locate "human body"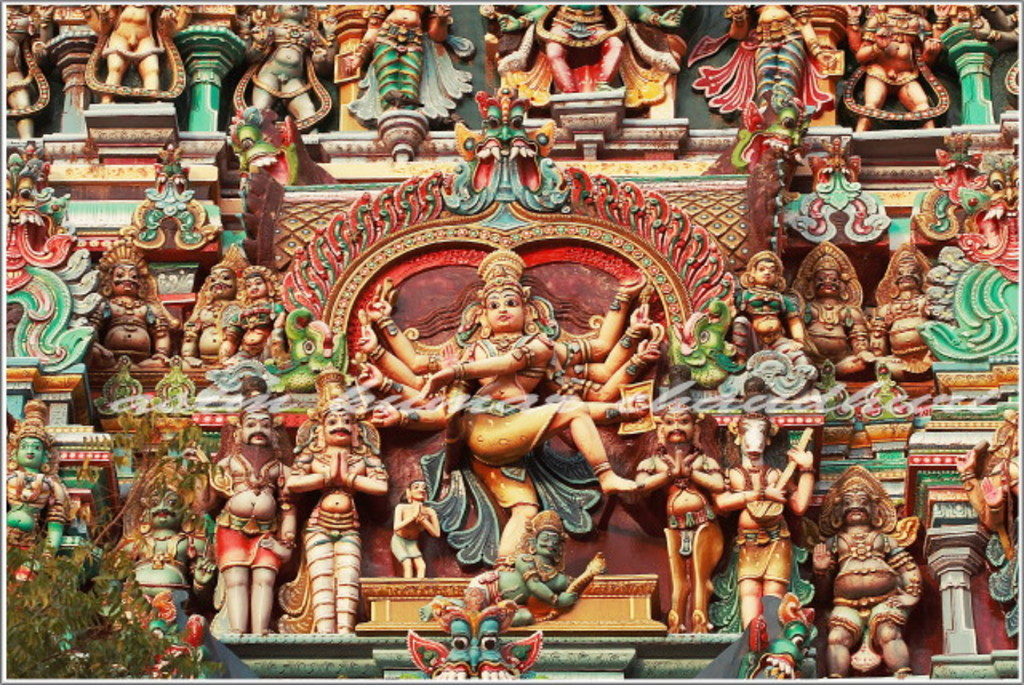
<box>731,3,834,107</box>
